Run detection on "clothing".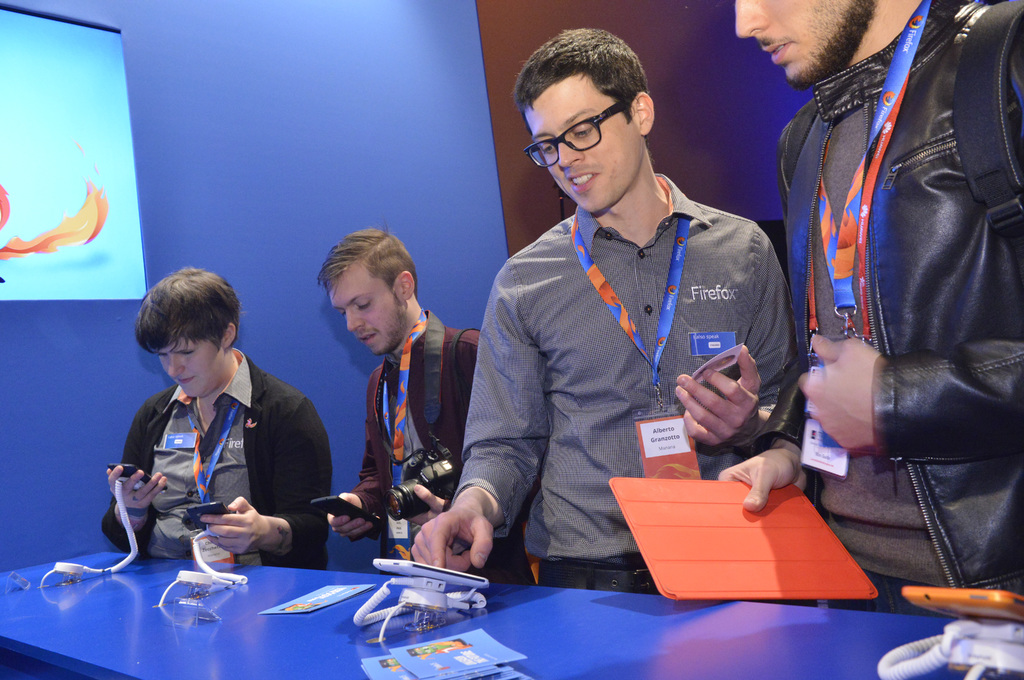
Result: bbox=[97, 352, 342, 567].
